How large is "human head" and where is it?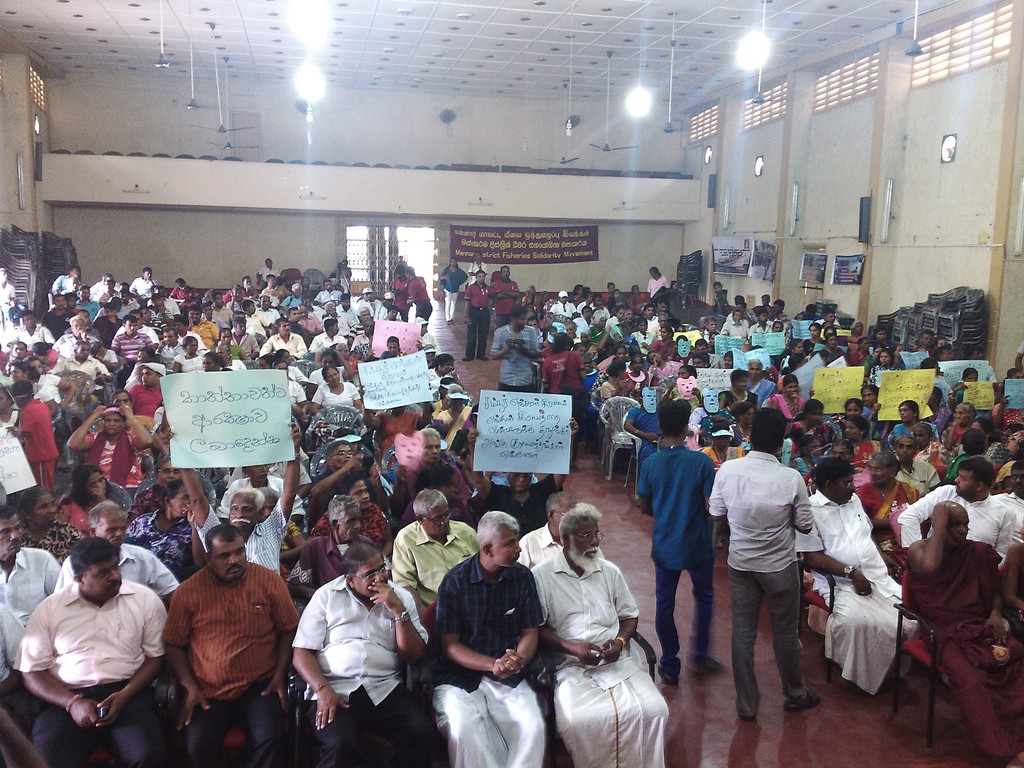
Bounding box: bbox(341, 258, 348, 264).
